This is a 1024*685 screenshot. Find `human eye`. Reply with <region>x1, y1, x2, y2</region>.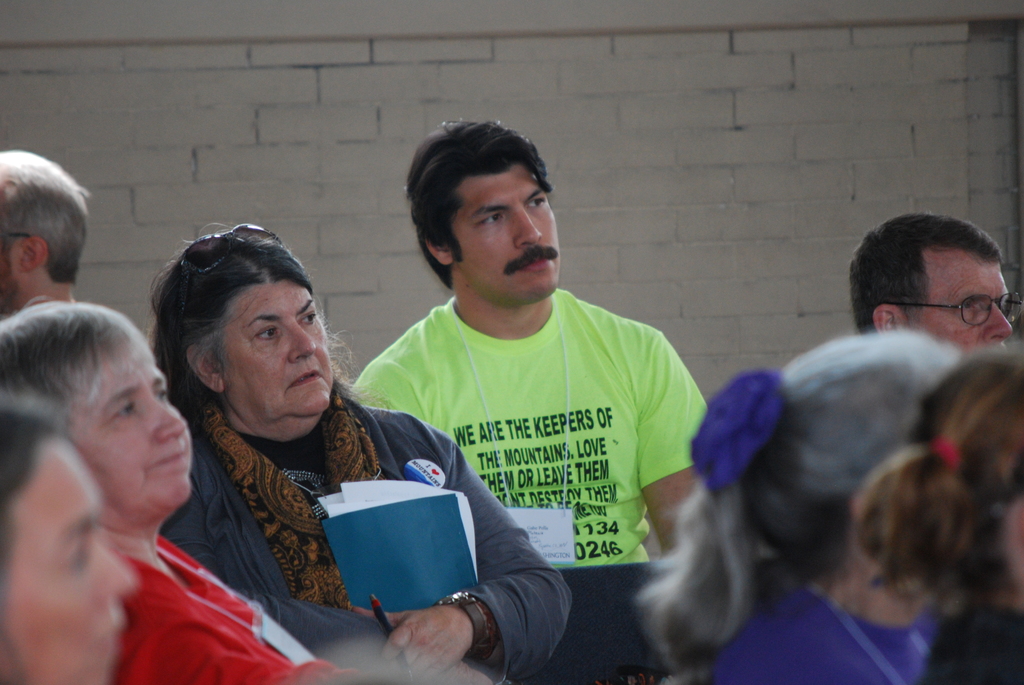
<region>298, 306, 320, 329</region>.
